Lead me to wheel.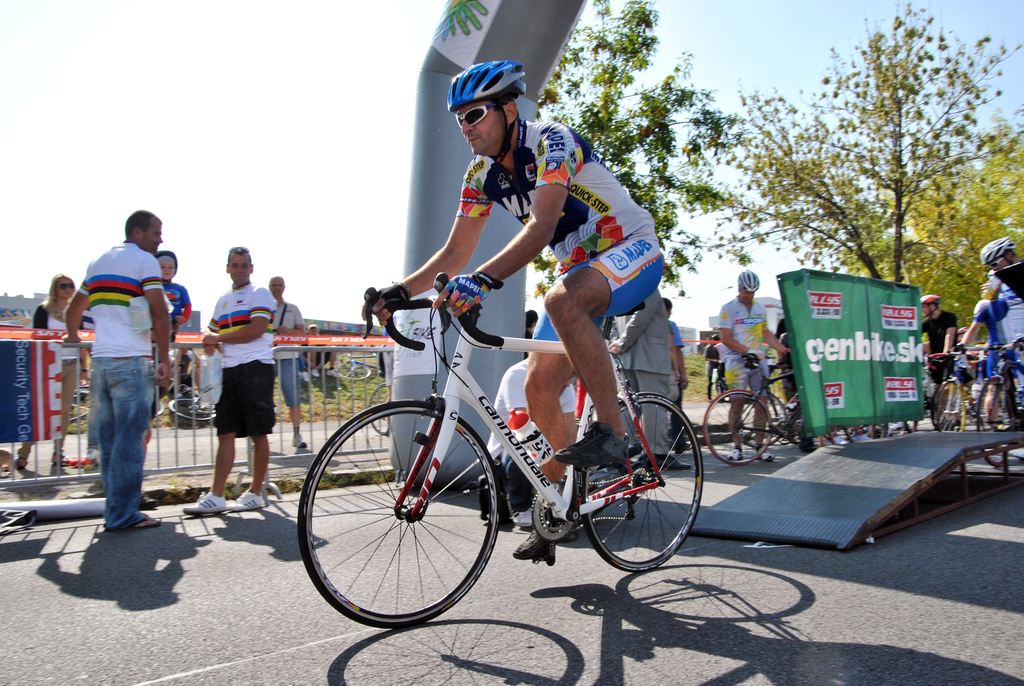
Lead to 289, 396, 502, 637.
